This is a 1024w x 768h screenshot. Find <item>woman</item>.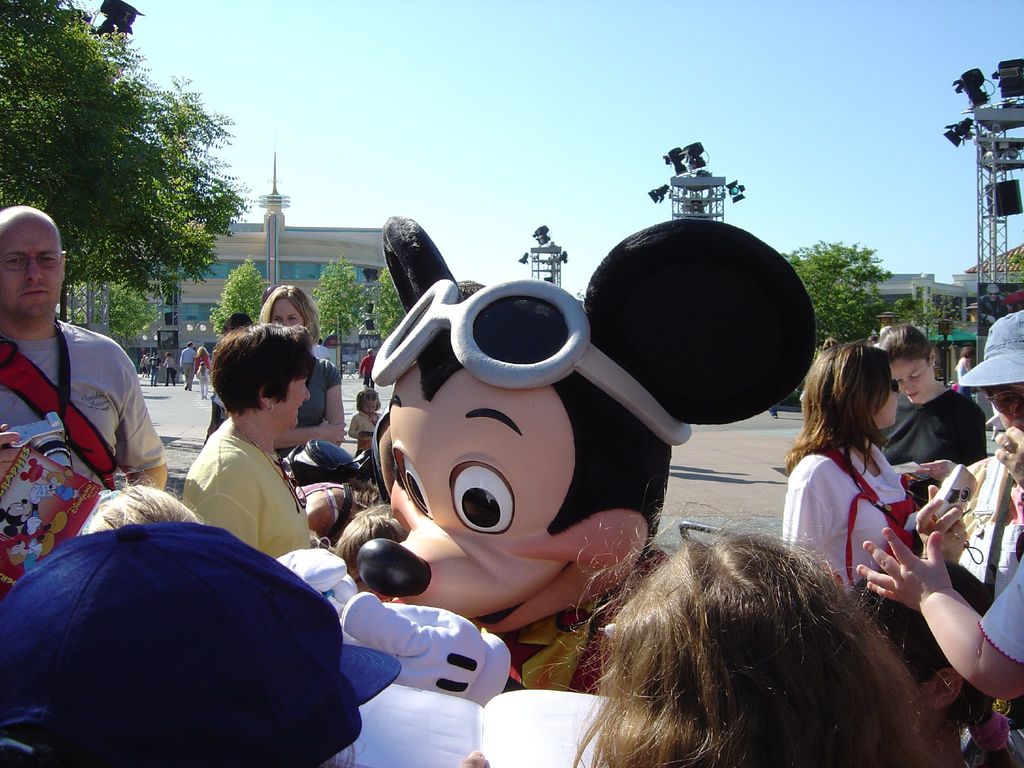
Bounding box: x1=161 y1=321 x2=372 y2=580.
